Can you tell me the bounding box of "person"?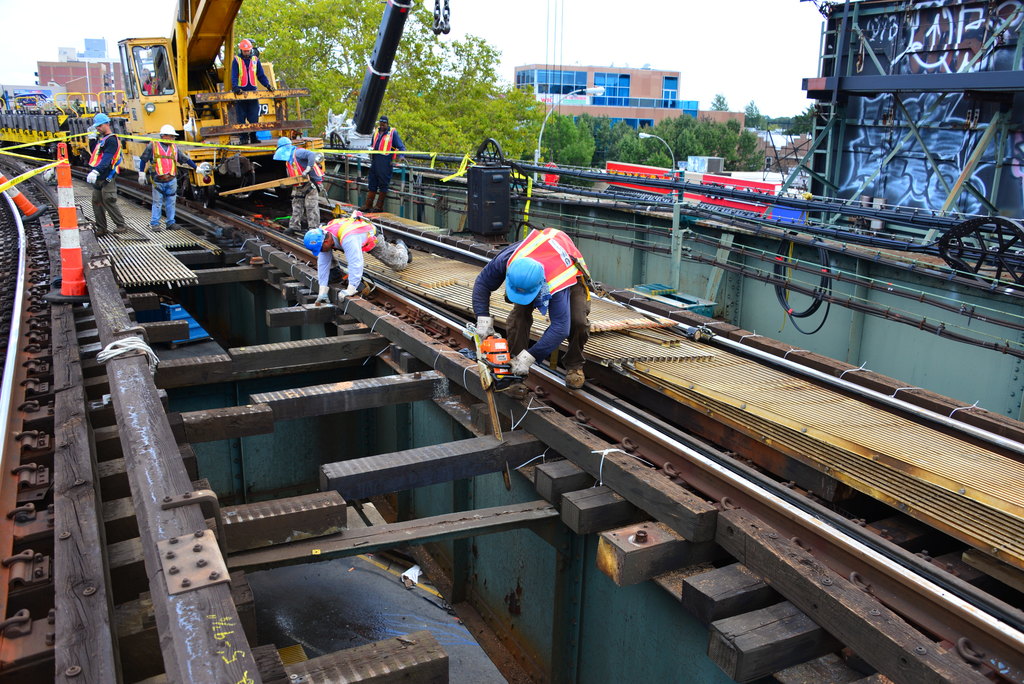
bbox(303, 220, 425, 305).
